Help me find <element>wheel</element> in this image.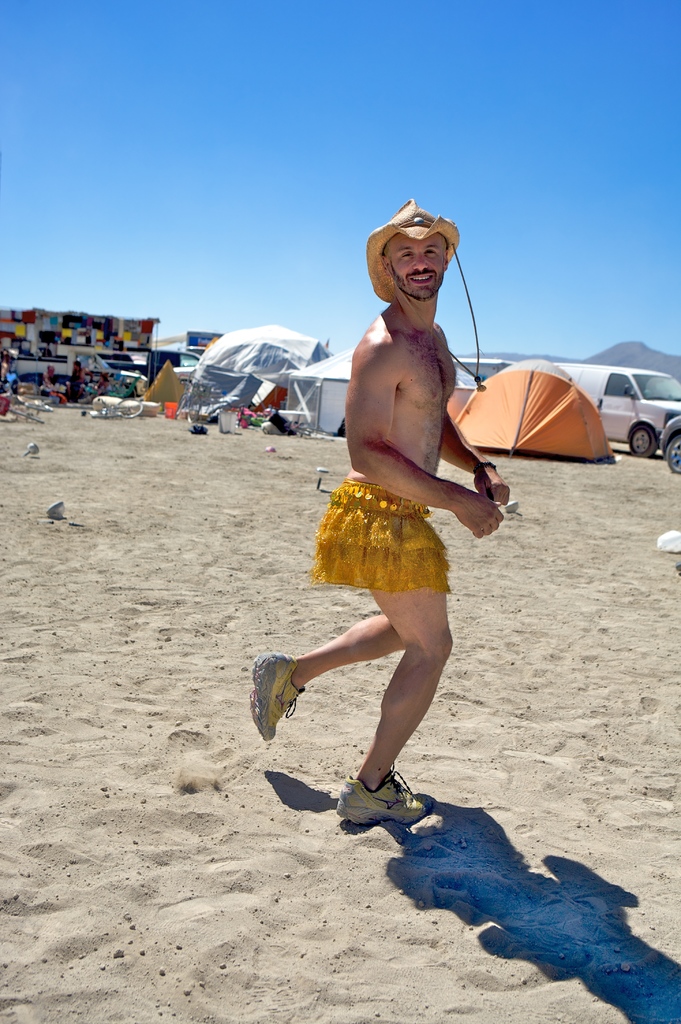
Found it: crop(628, 419, 658, 456).
